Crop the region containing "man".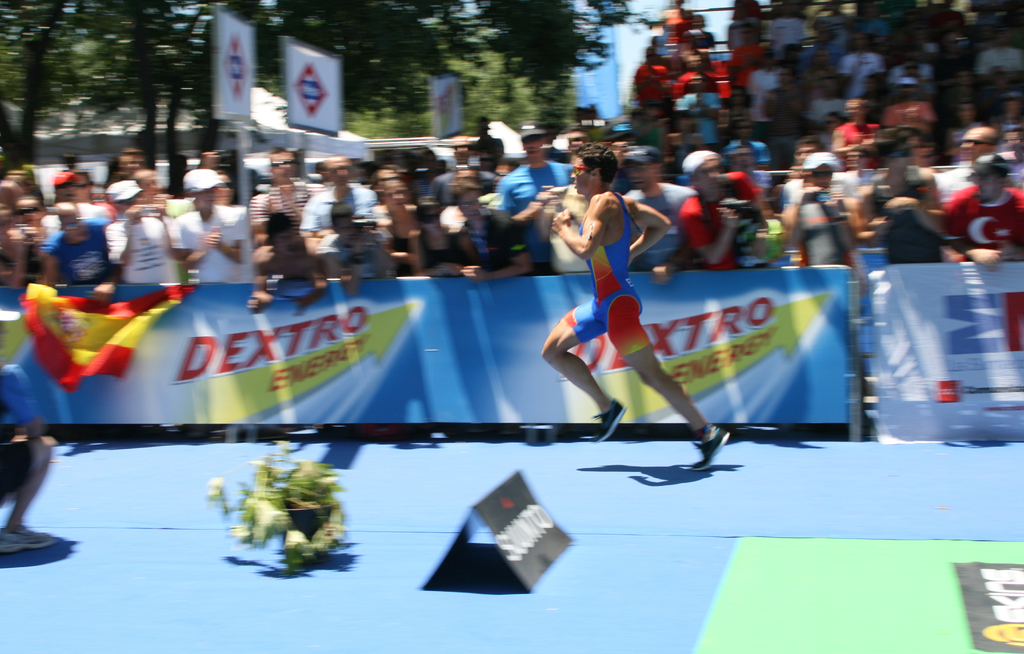
Crop region: (175,160,248,300).
